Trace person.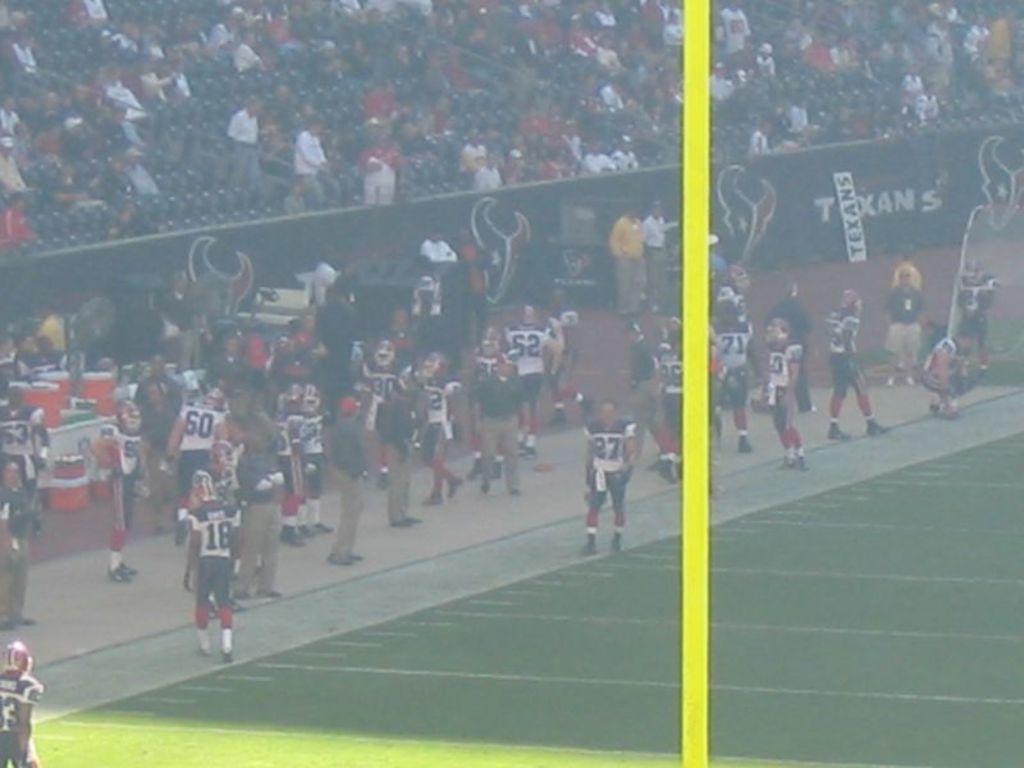
Traced to bbox=[709, 266, 755, 367].
